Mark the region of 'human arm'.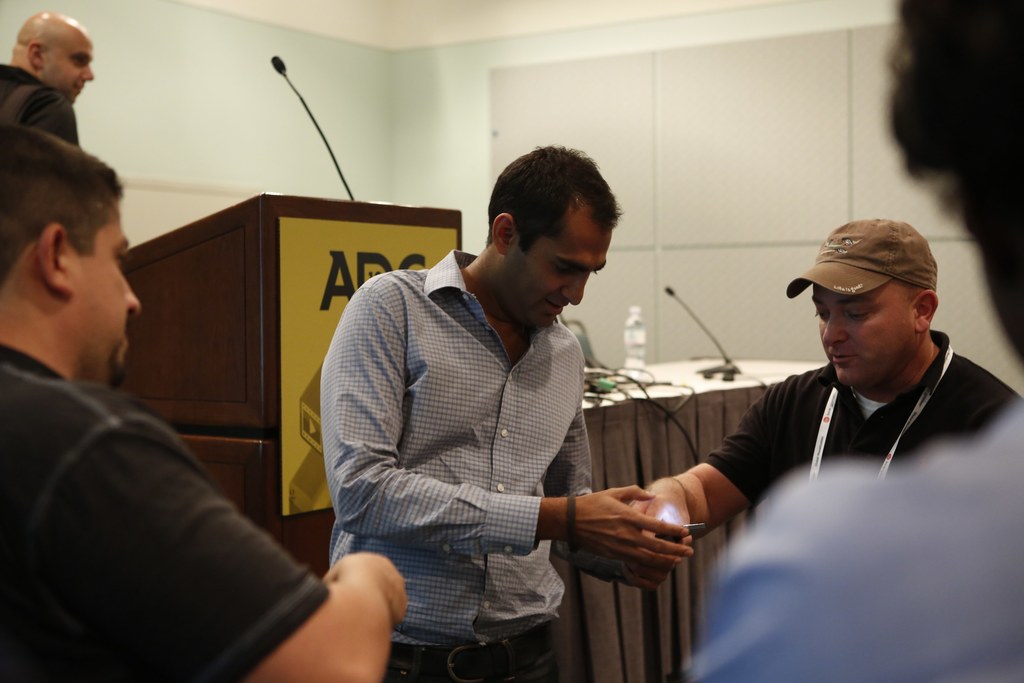
Region: left=540, top=461, right=754, bottom=600.
